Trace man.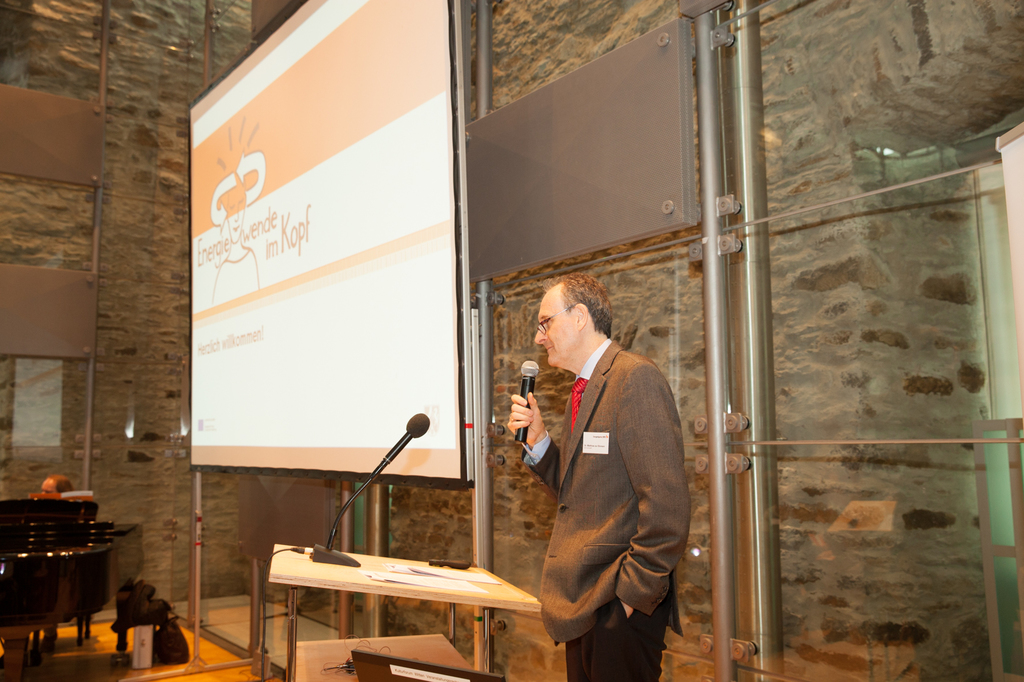
Traced to (516, 258, 702, 670).
